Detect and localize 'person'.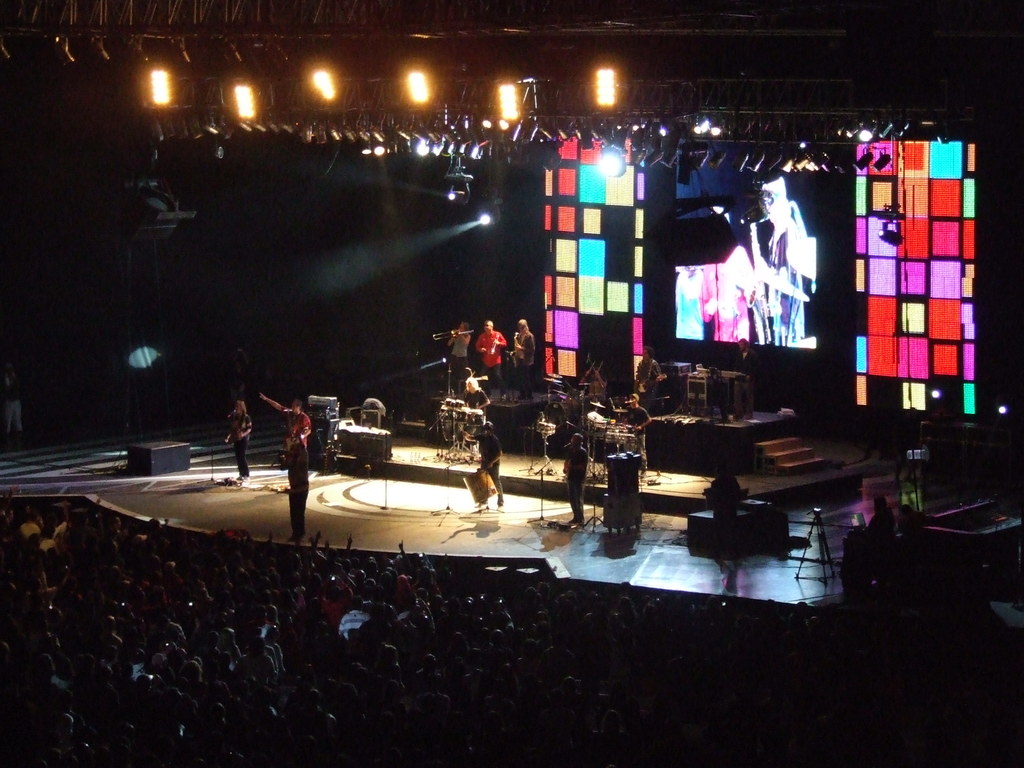
Localized at (246, 388, 312, 502).
